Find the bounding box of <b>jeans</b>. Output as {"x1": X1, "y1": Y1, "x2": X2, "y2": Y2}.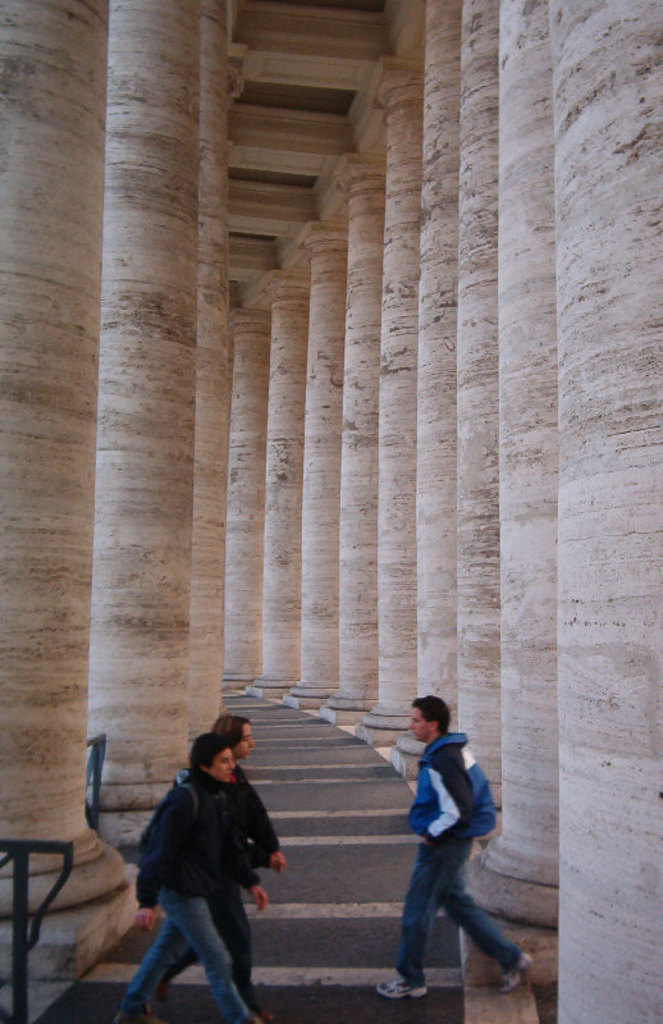
{"x1": 385, "y1": 837, "x2": 515, "y2": 997}.
